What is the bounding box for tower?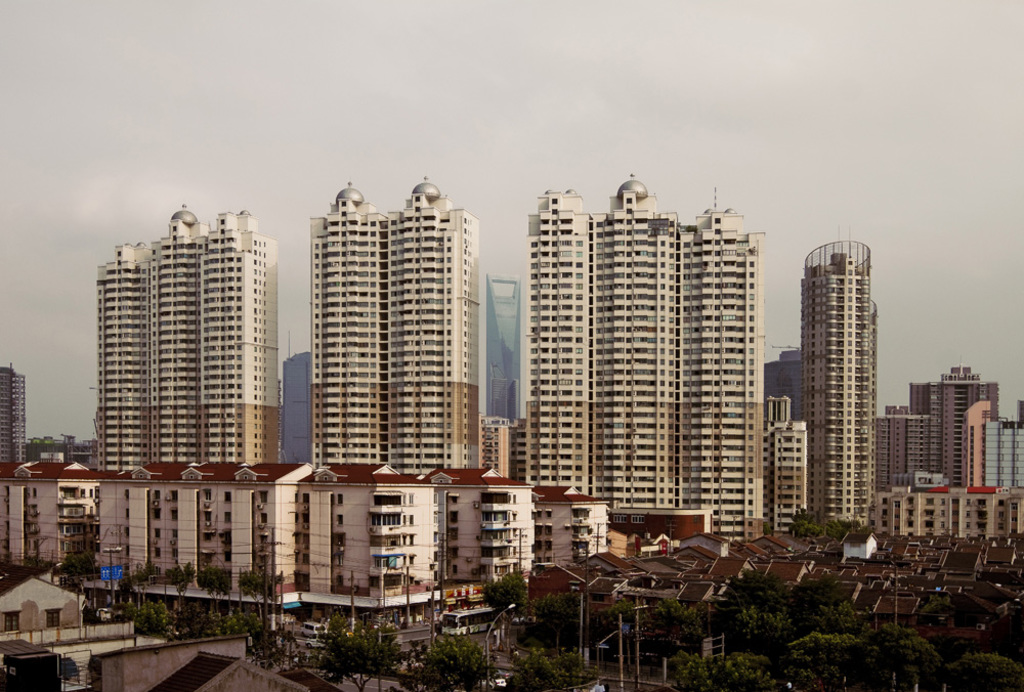
locate(310, 187, 479, 479).
